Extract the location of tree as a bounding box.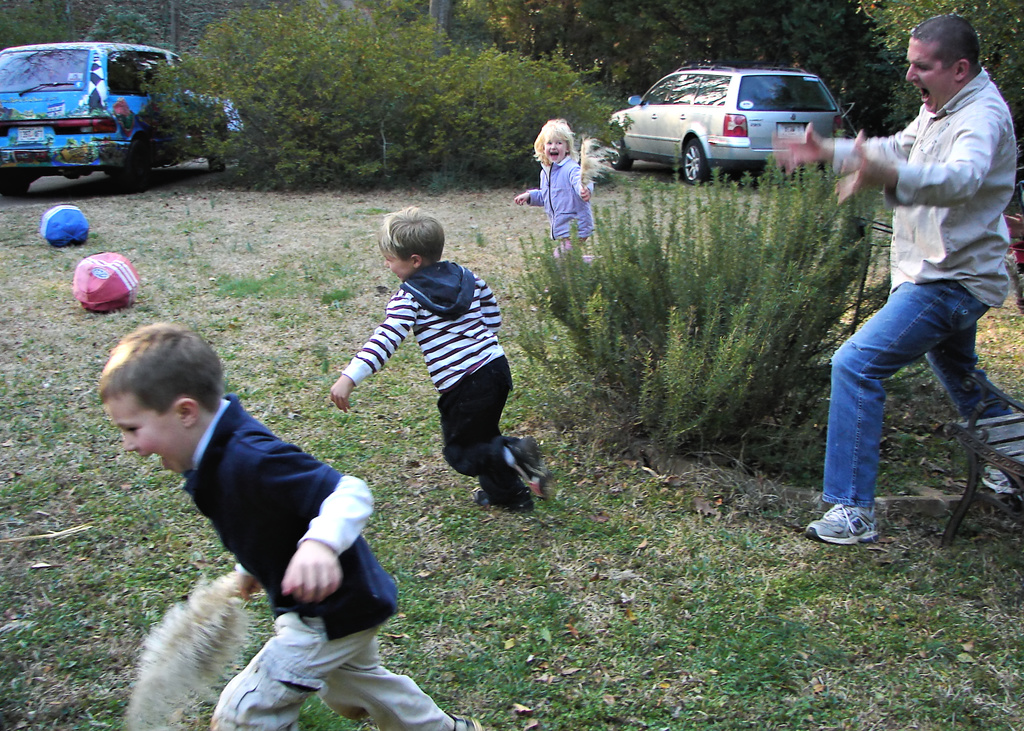
(x1=488, y1=0, x2=870, y2=95).
